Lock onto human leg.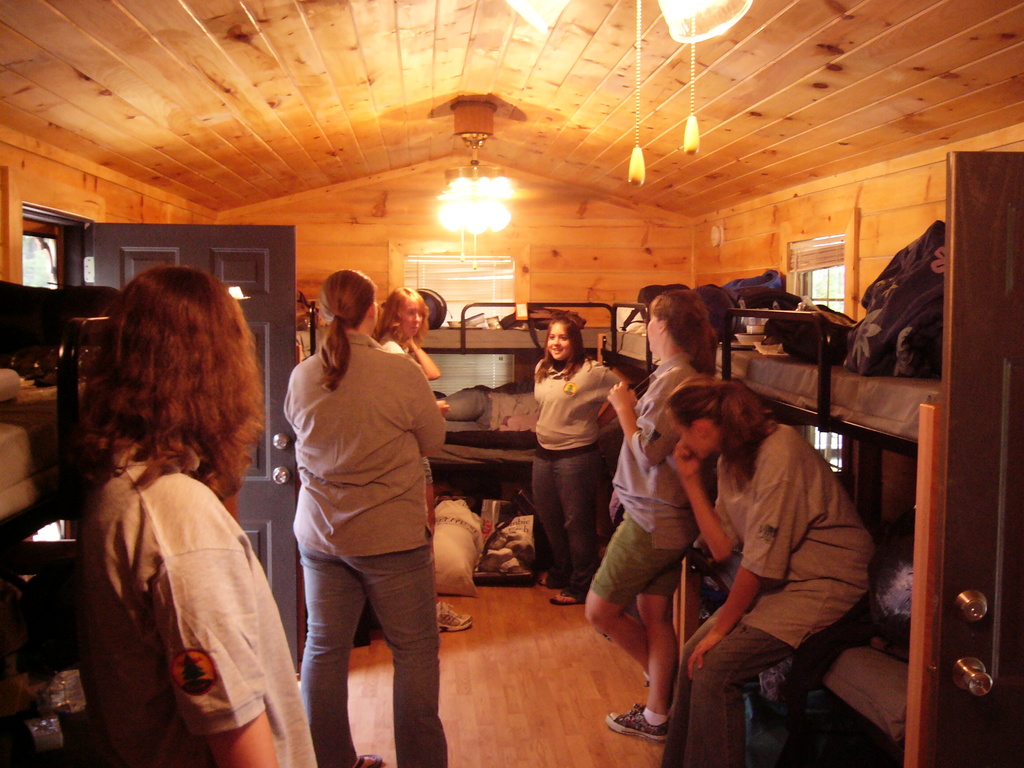
Locked: box=[534, 444, 562, 590].
